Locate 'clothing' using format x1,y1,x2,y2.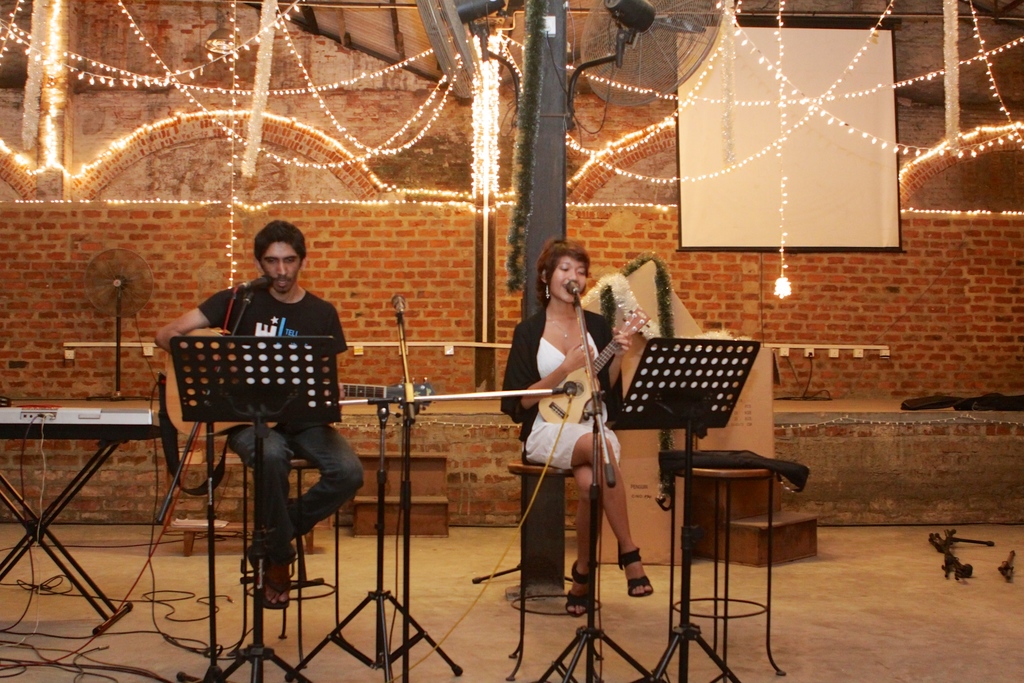
489,297,637,470.
